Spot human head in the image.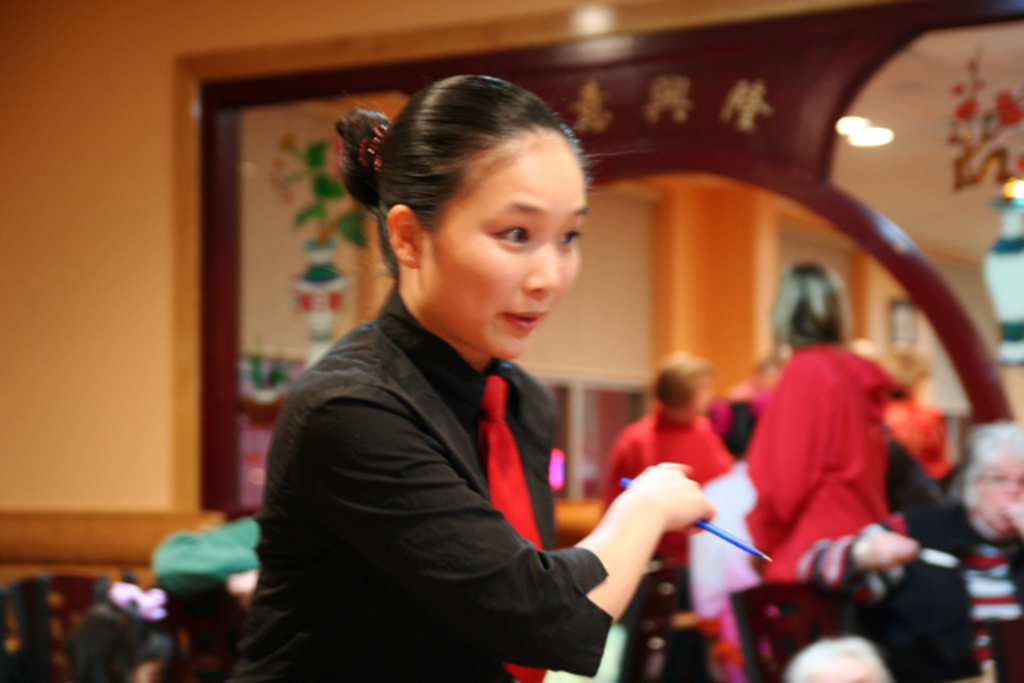
human head found at box(955, 419, 1022, 534).
